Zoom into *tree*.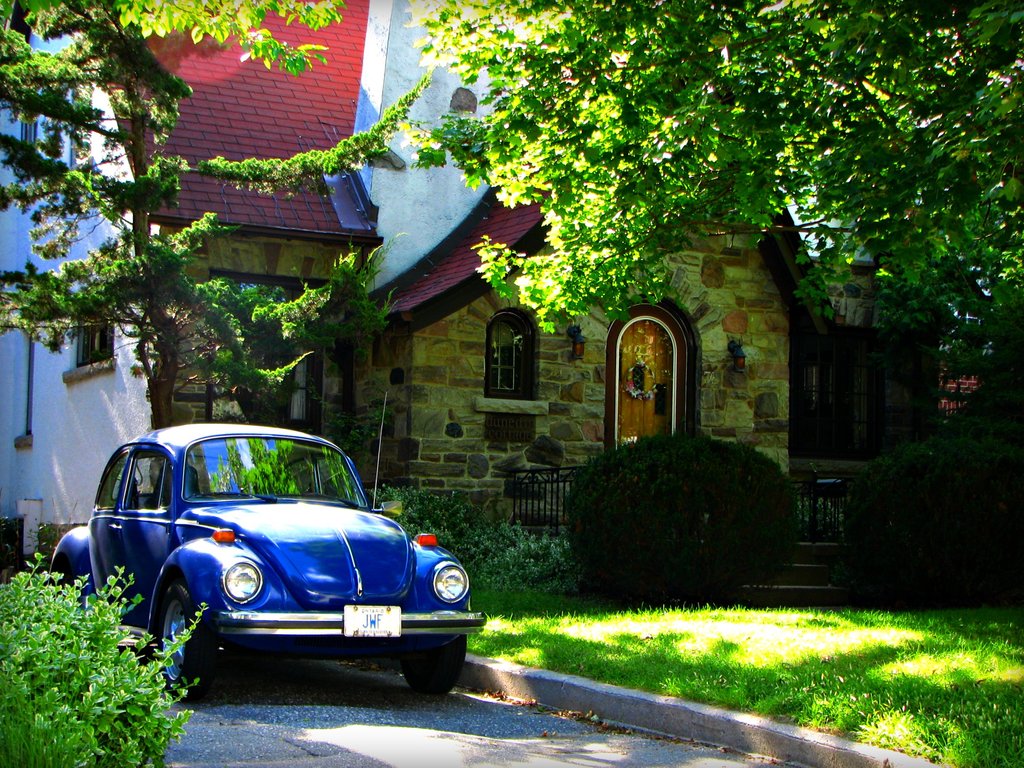
Zoom target: BBox(0, 0, 353, 433).
